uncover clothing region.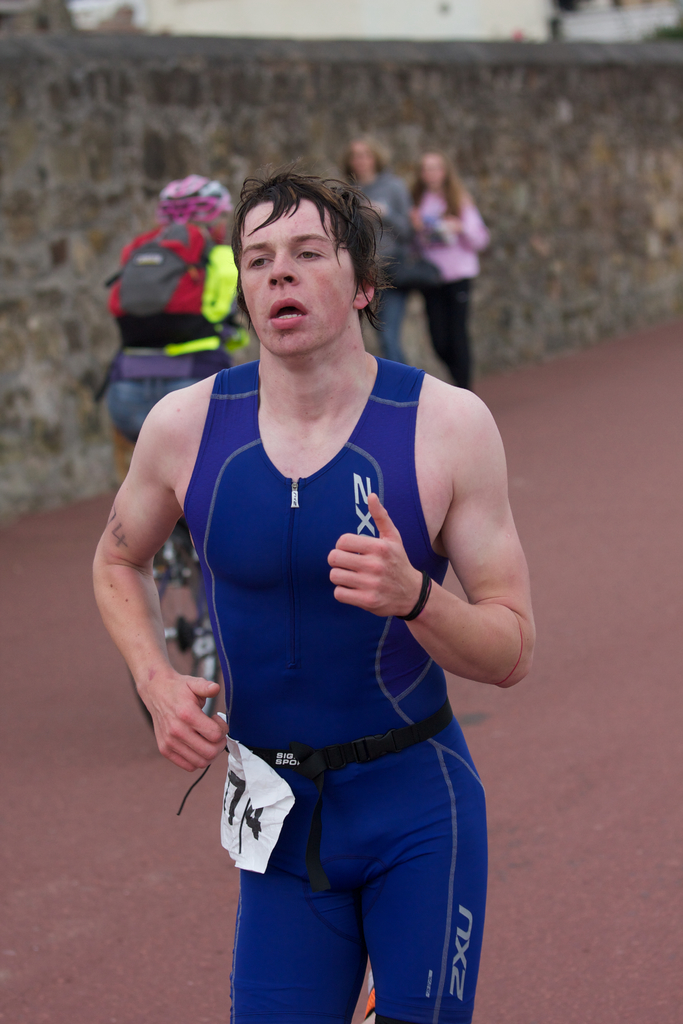
Uncovered: <region>415, 191, 490, 386</region>.
